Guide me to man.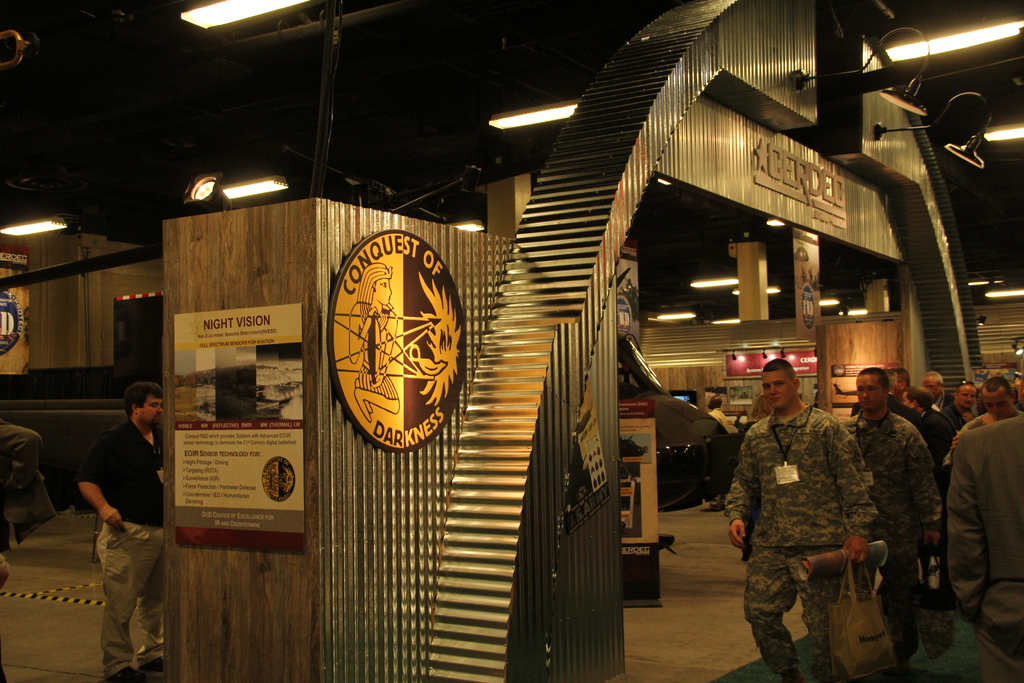
Guidance: 899/386/957/447.
